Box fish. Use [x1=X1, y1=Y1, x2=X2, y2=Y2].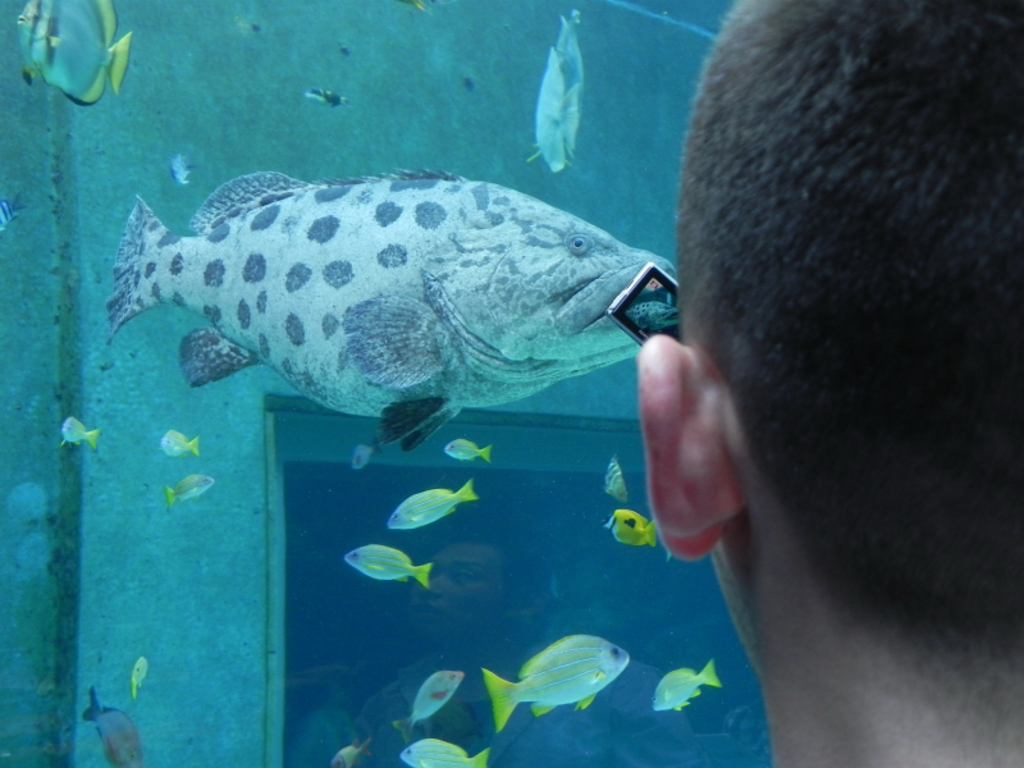
[x1=346, y1=445, x2=375, y2=476].
